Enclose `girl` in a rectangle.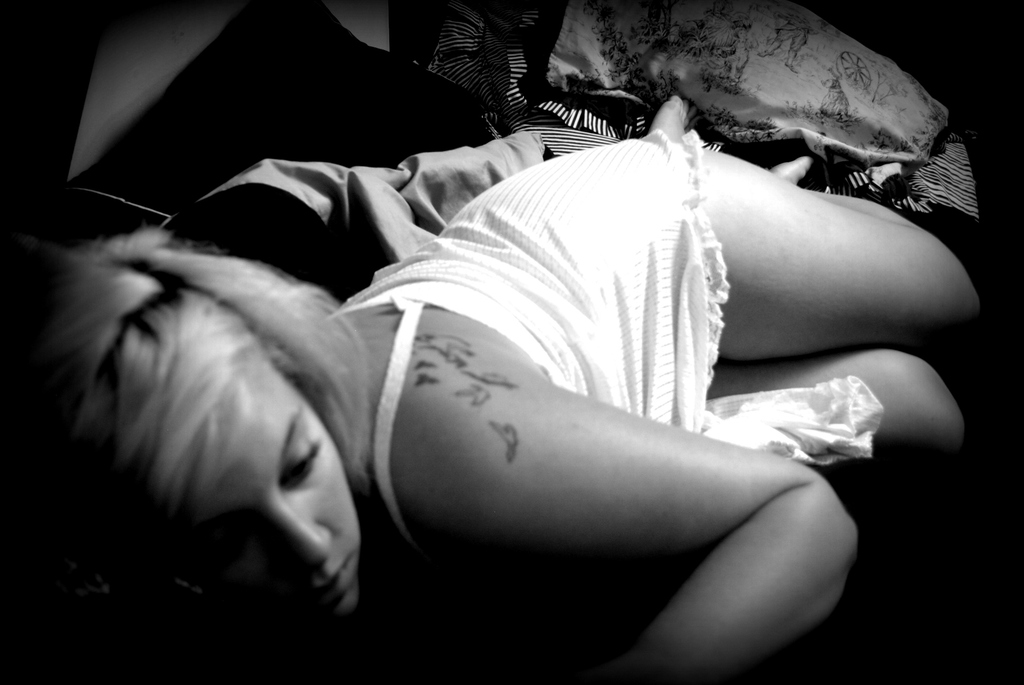
x1=42 y1=92 x2=982 y2=684.
